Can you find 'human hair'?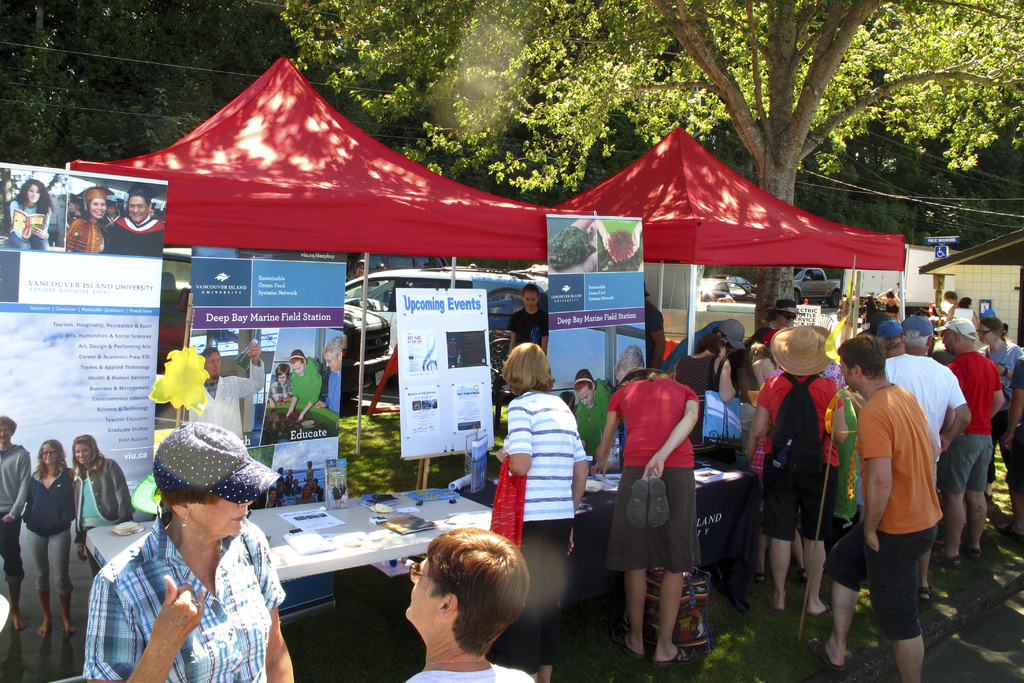
Yes, bounding box: Rect(867, 299, 874, 318).
